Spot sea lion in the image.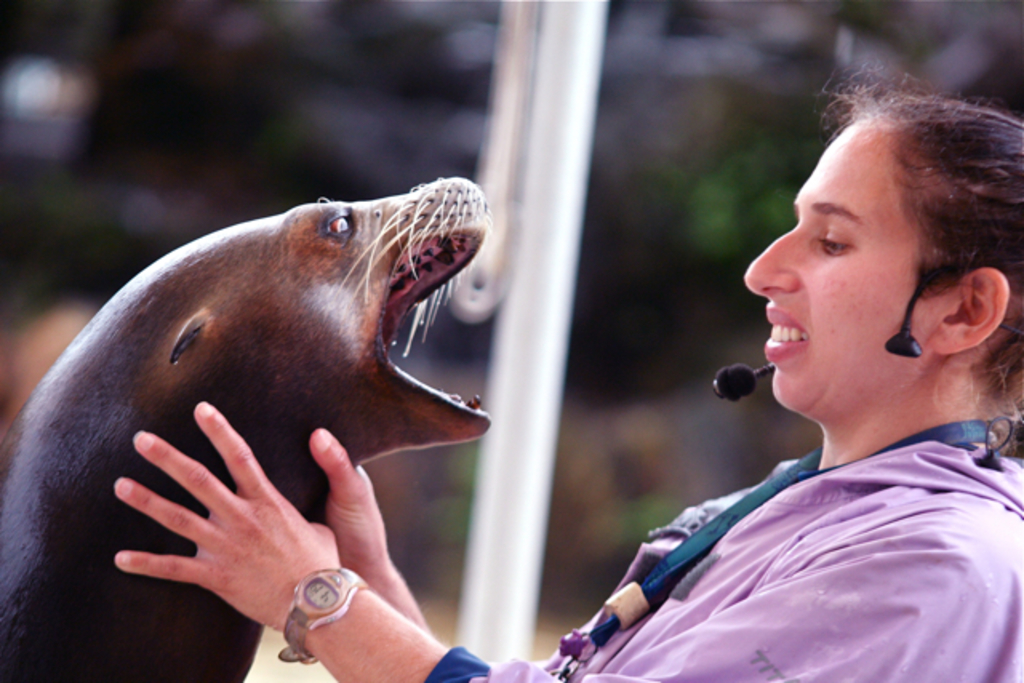
sea lion found at l=0, t=179, r=488, b=681.
